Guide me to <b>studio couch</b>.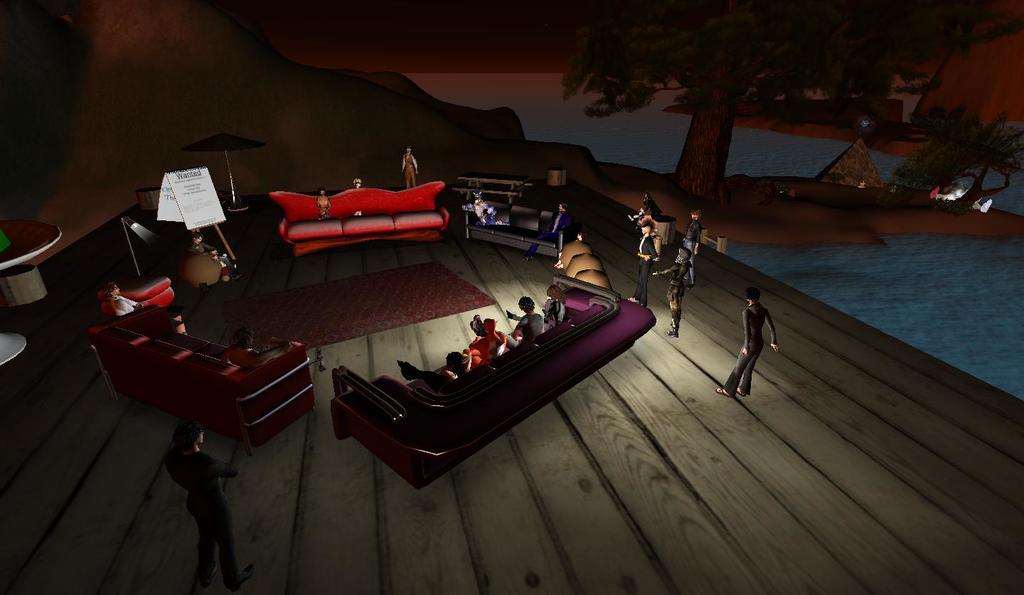
Guidance: [464, 178, 583, 253].
